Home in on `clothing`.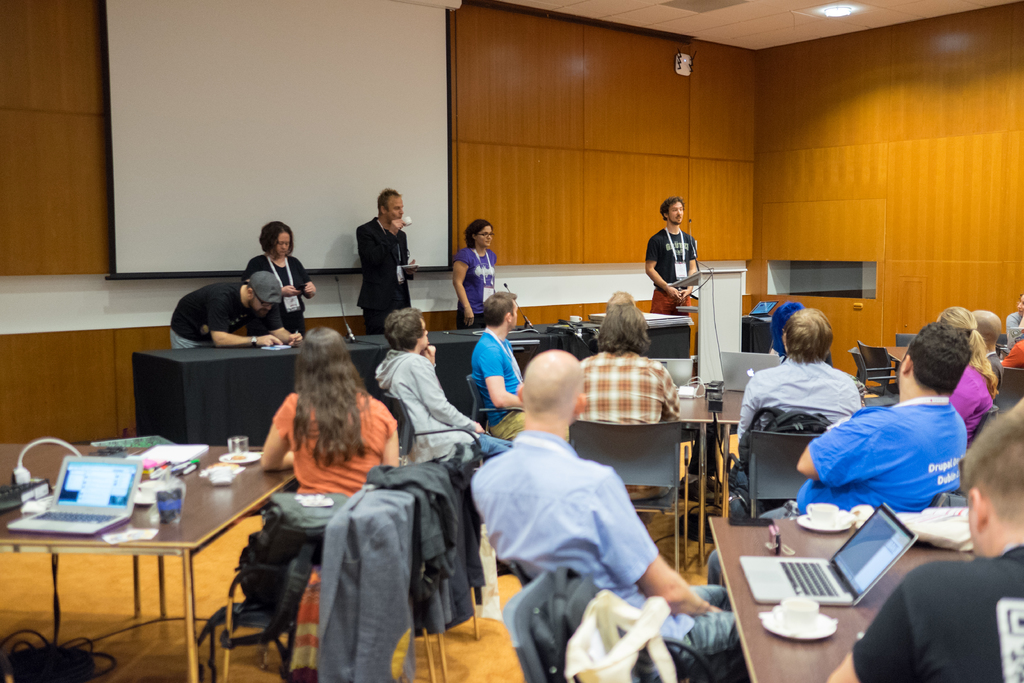
Homed in at <box>269,391,393,499</box>.
